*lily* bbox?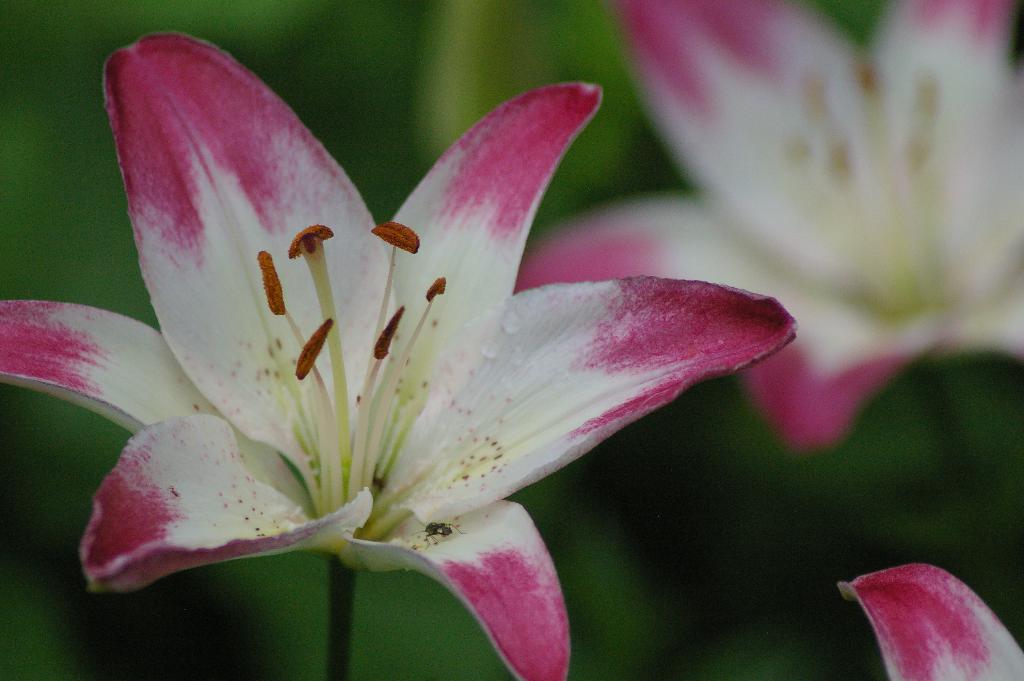
[0, 29, 801, 680]
